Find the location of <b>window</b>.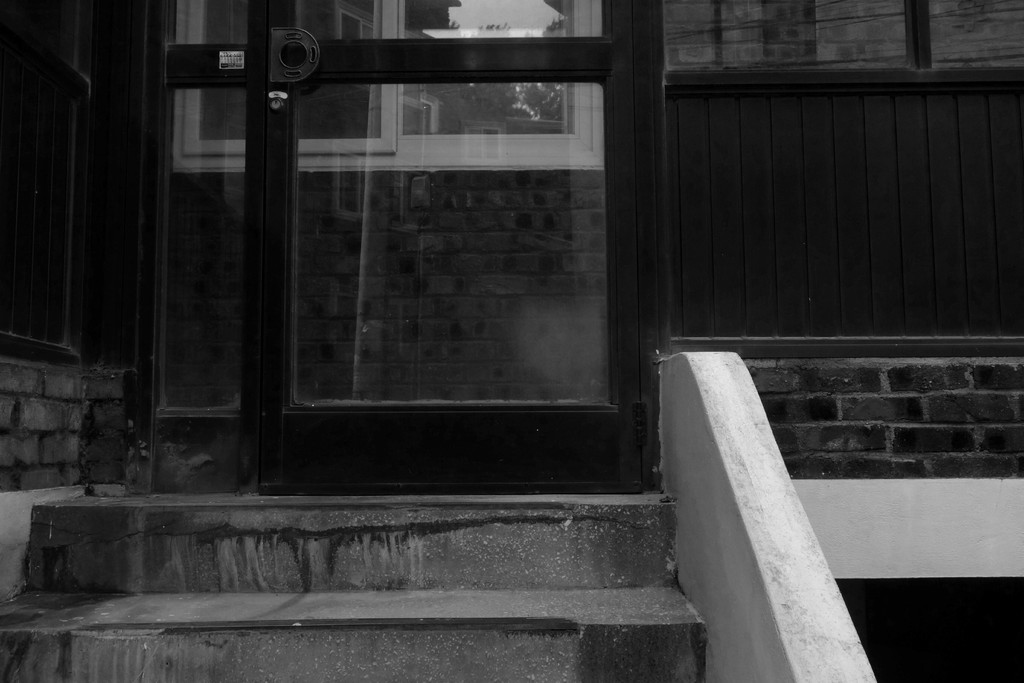
Location: bbox=[122, 0, 643, 445].
